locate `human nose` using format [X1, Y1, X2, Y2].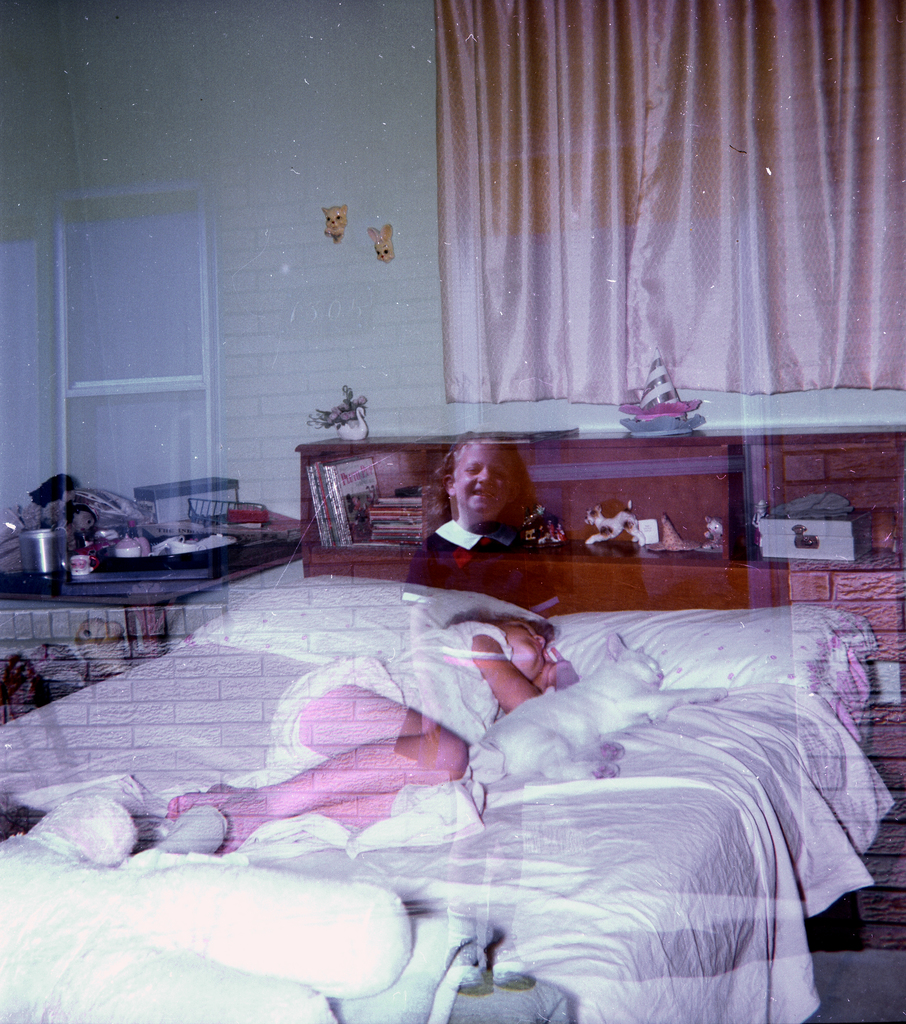
[479, 467, 494, 486].
